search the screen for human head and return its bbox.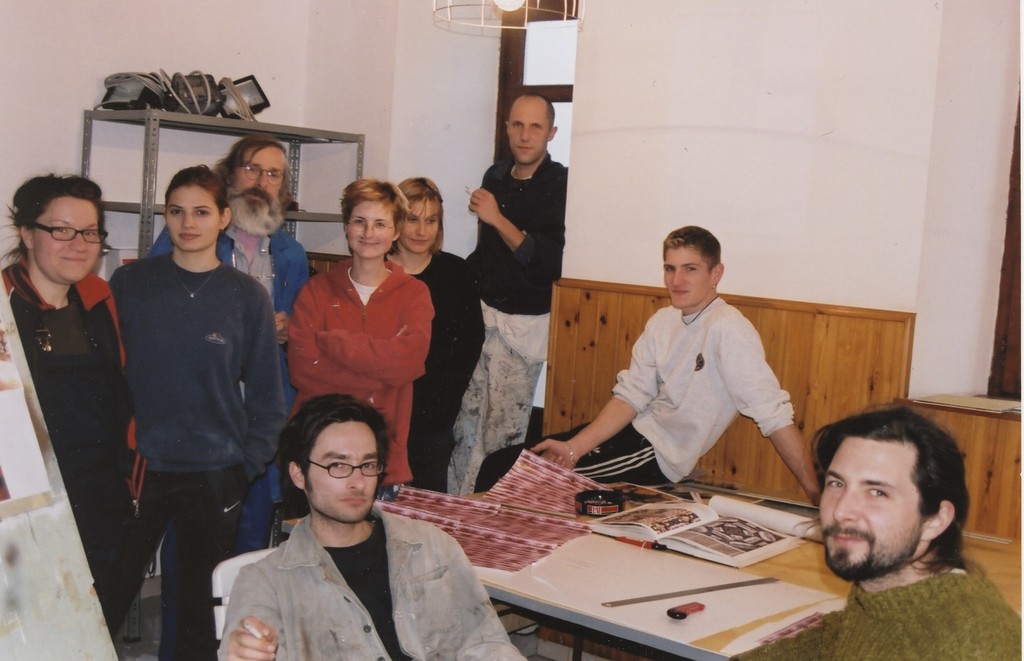
Found: region(278, 396, 387, 525).
